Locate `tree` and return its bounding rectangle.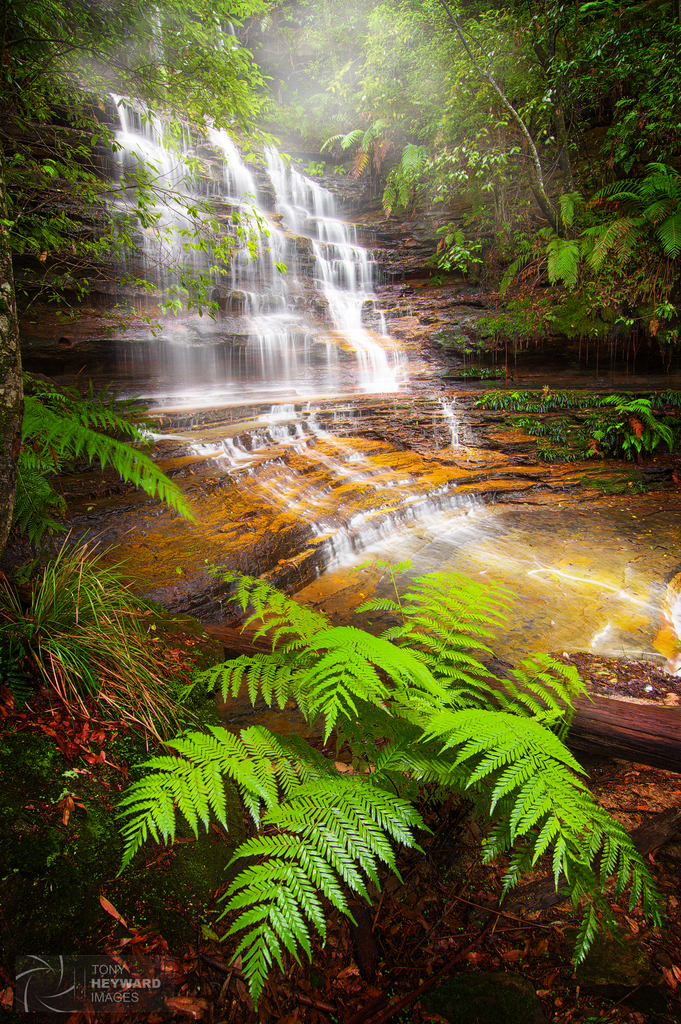
[0, 538, 206, 1012].
